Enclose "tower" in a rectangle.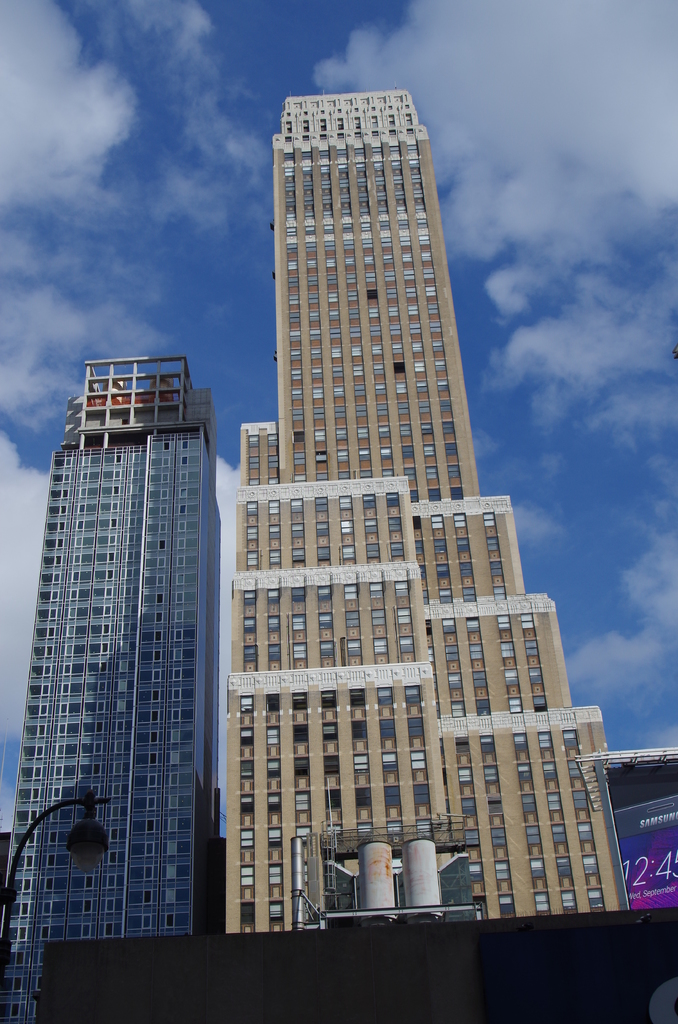
{"x1": 166, "y1": 89, "x2": 663, "y2": 963}.
